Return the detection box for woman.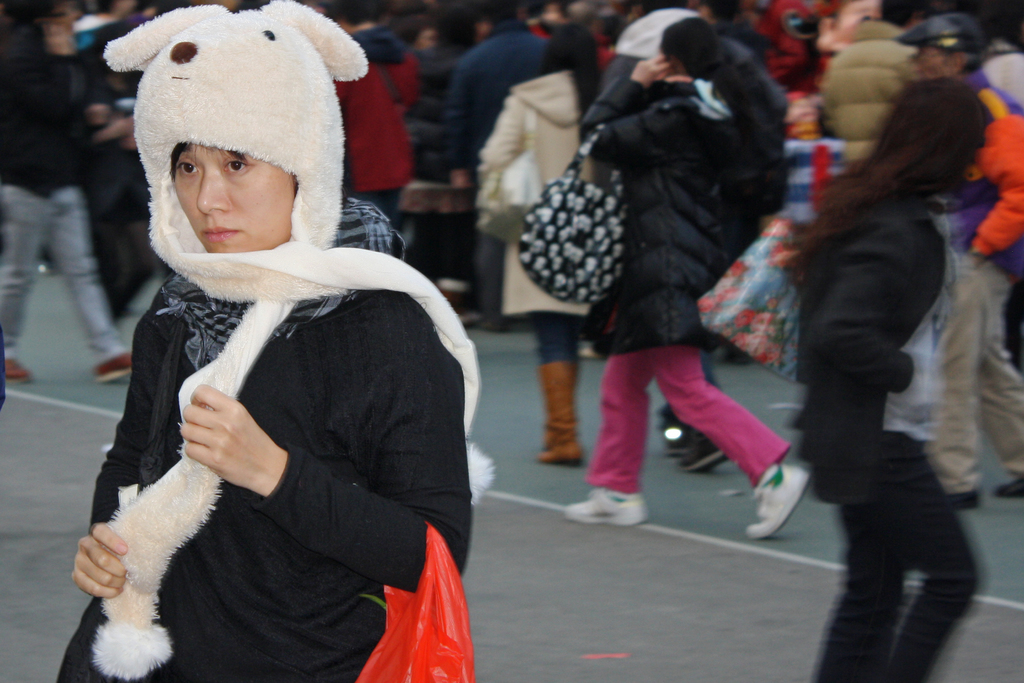
detection(477, 23, 606, 472).
